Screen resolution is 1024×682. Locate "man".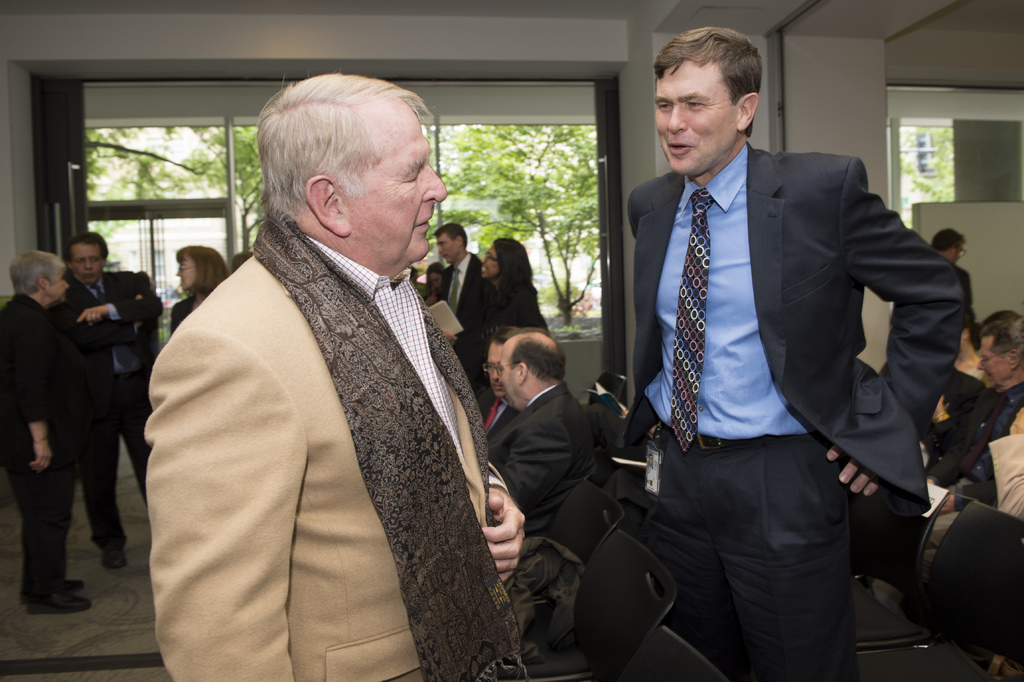
Rect(431, 216, 499, 373).
